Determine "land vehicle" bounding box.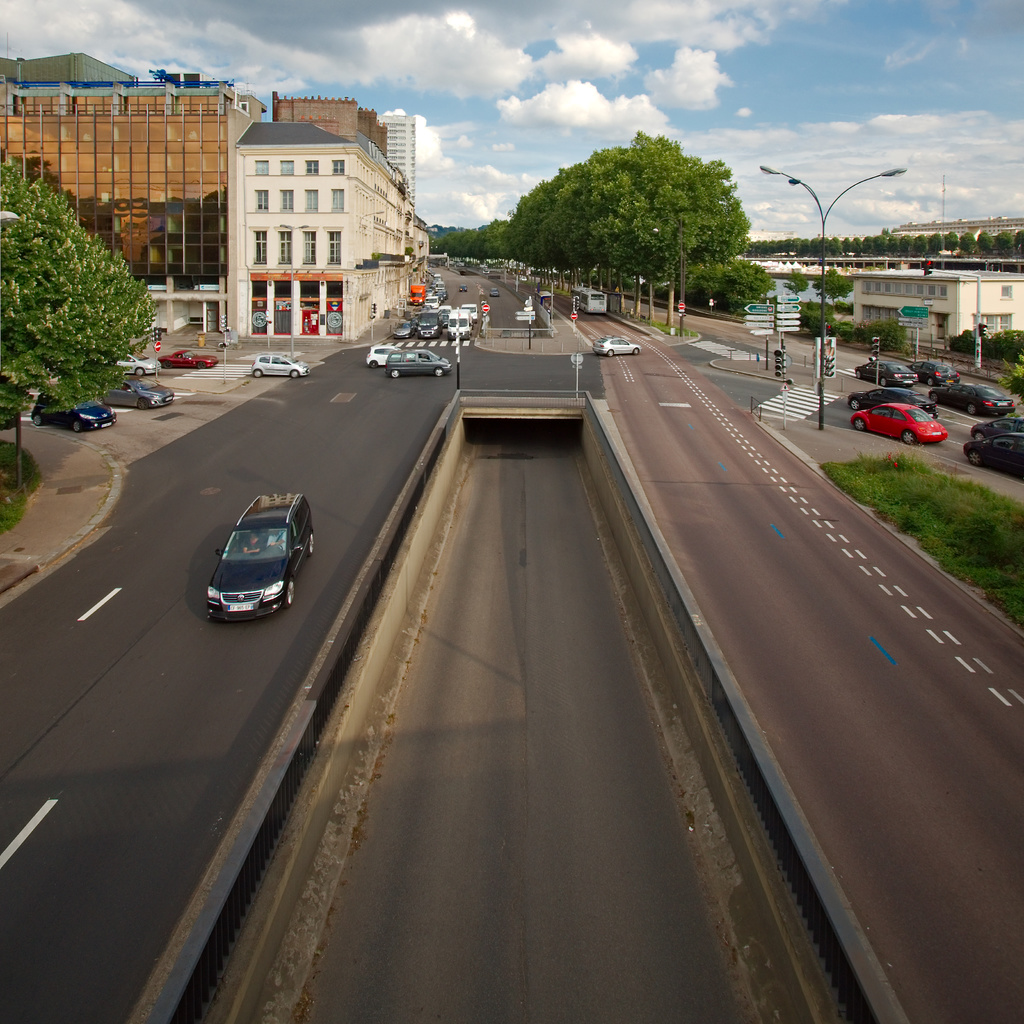
Determined: left=428, top=295, right=438, bottom=305.
